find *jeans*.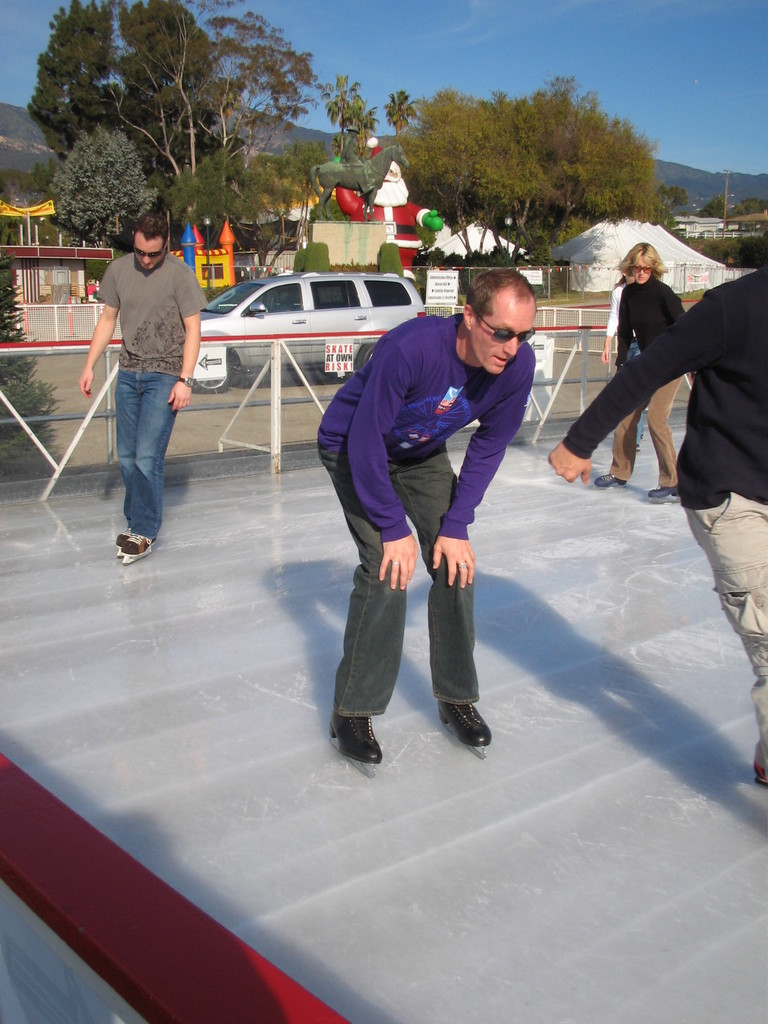
bbox=[314, 431, 478, 720].
